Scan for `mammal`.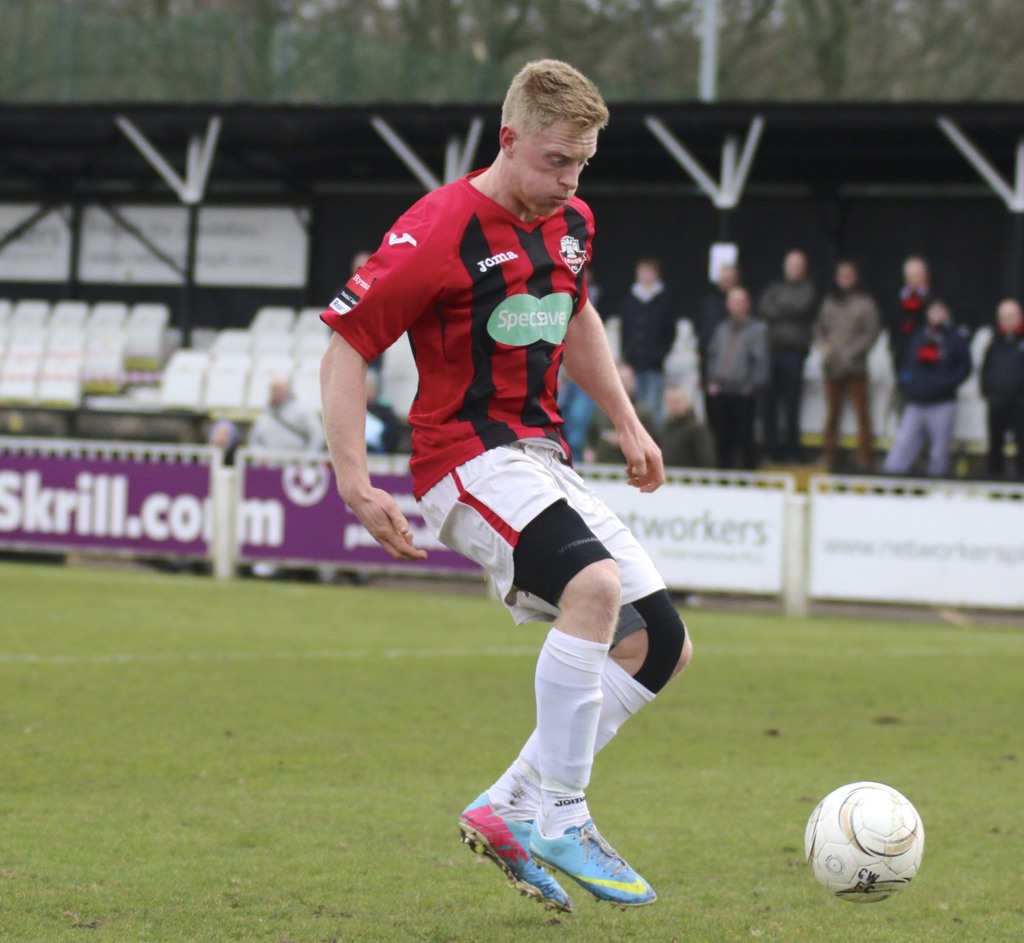
Scan result: locate(814, 262, 880, 472).
